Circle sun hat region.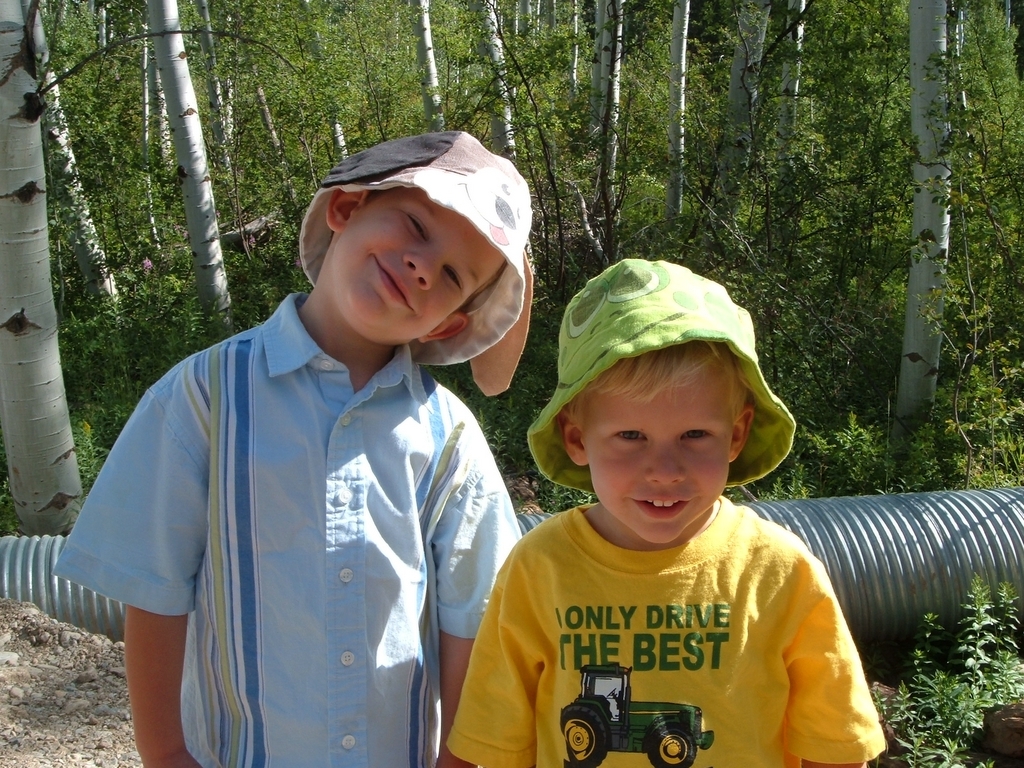
Region: (527, 256, 799, 507).
